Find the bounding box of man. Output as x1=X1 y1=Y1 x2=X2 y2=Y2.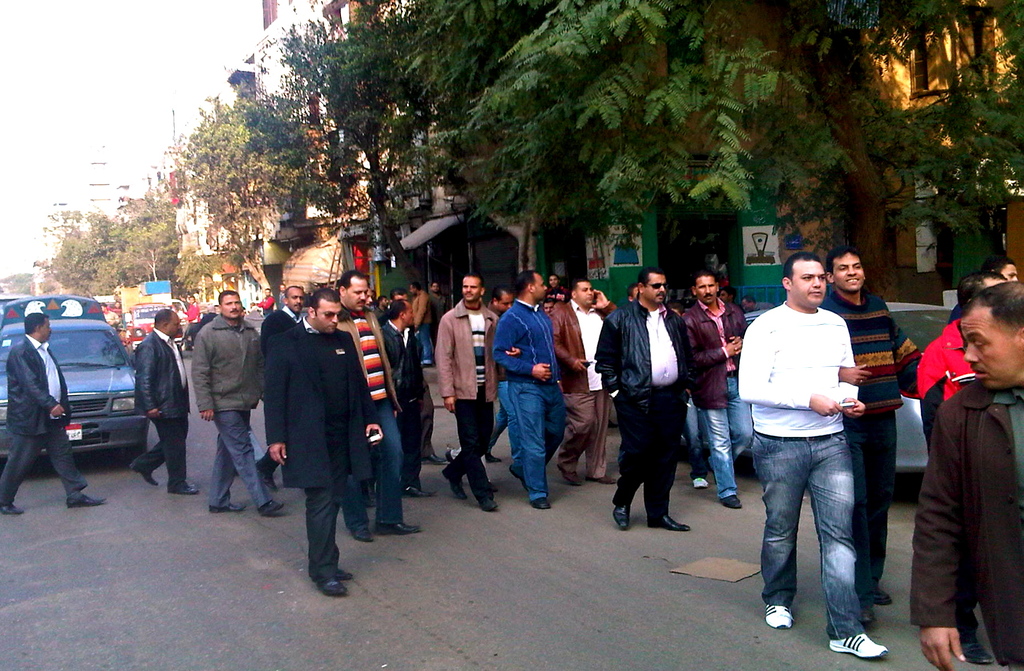
x1=376 y1=295 x2=440 y2=500.
